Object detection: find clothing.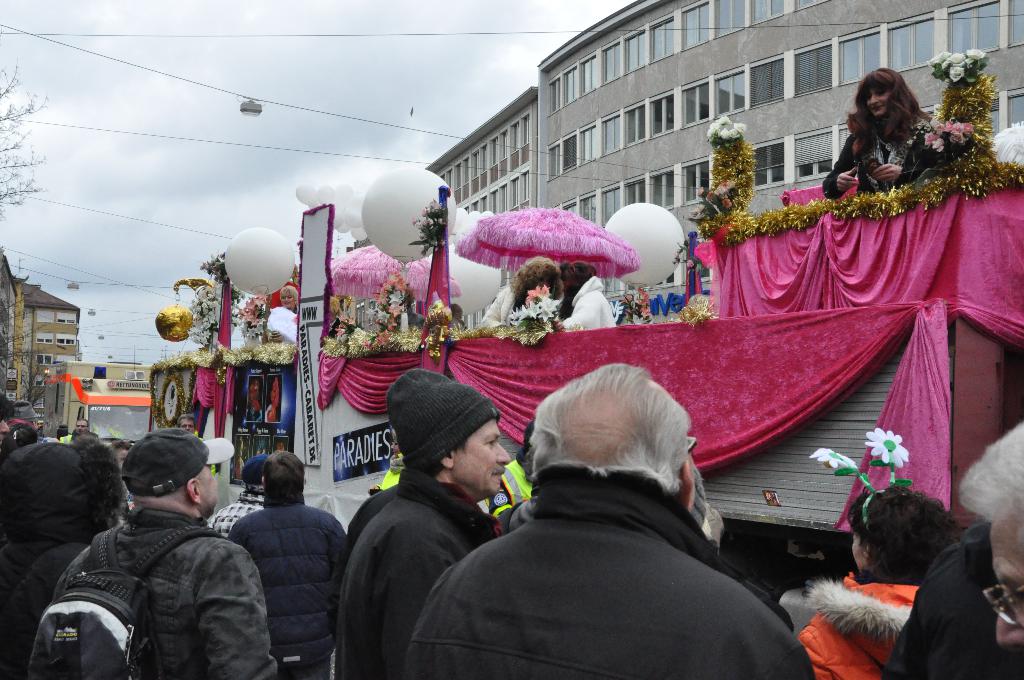
pyautogui.locateOnScreen(234, 464, 244, 479).
